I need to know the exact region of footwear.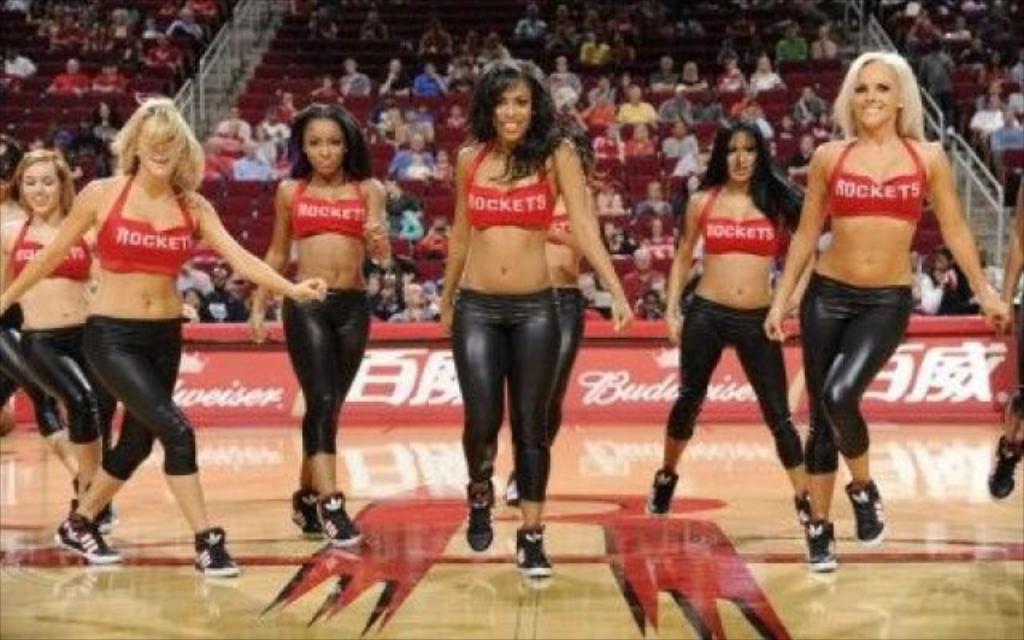
Region: select_region(464, 483, 510, 554).
